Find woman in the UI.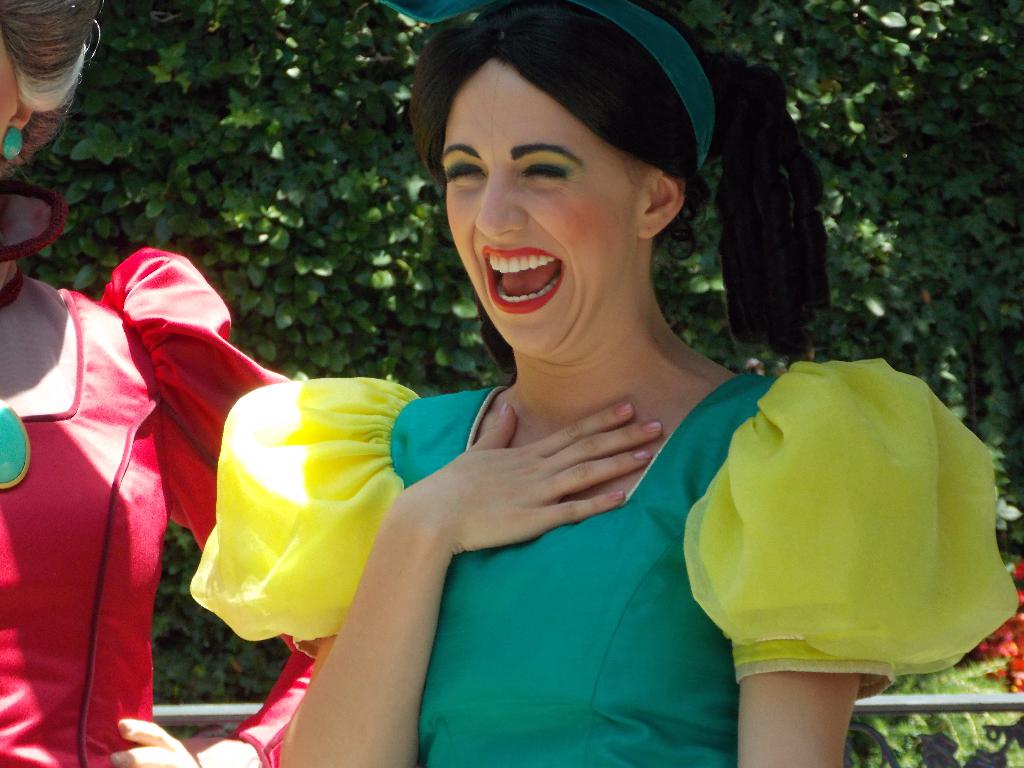
UI element at bbox=[0, 0, 337, 767].
